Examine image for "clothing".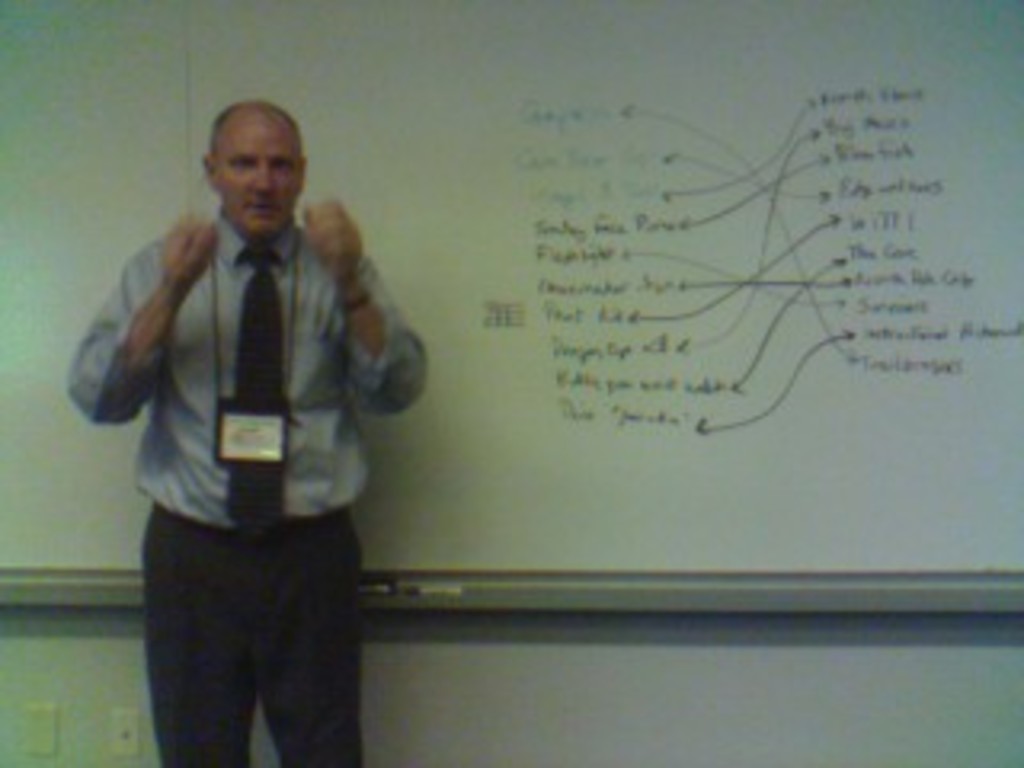
Examination result: Rect(77, 211, 426, 755).
